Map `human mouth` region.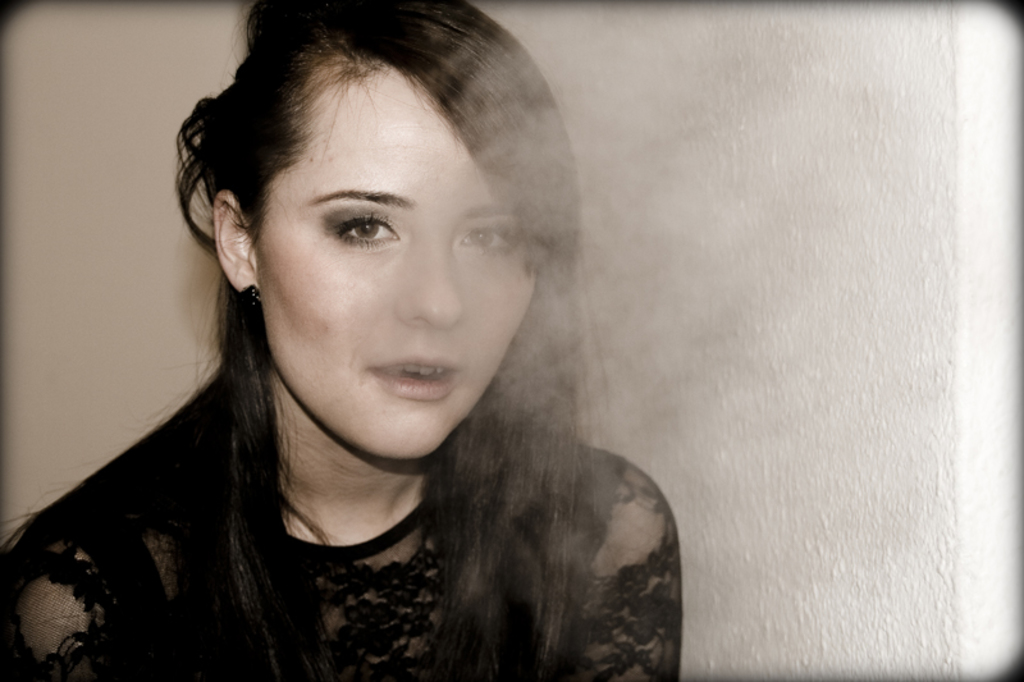
Mapped to <region>371, 340, 467, 408</region>.
